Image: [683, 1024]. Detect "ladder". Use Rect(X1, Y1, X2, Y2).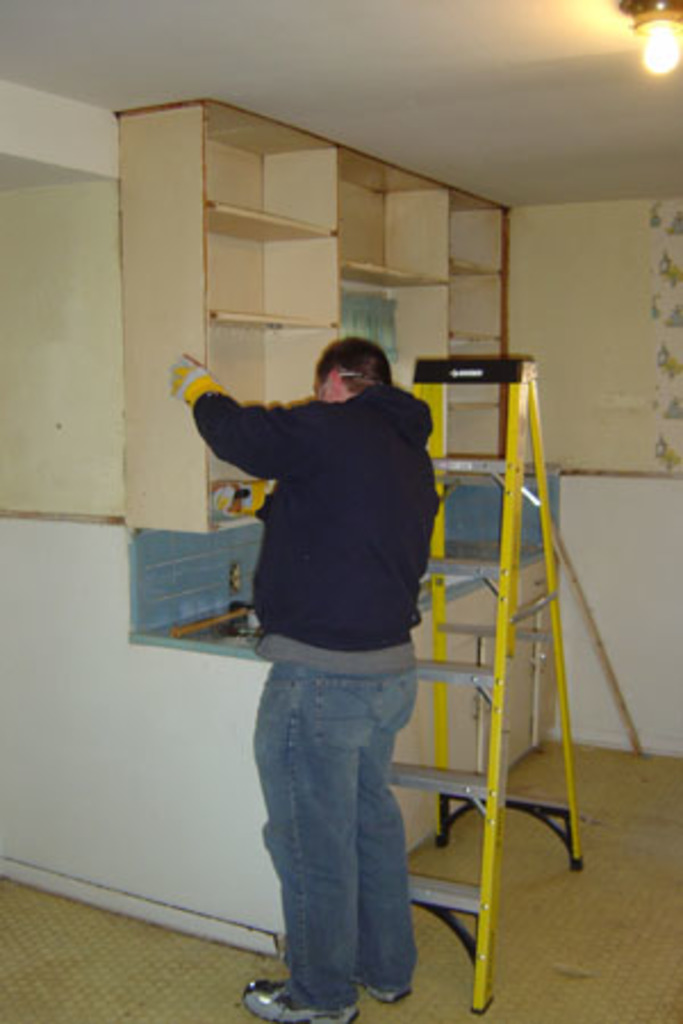
Rect(385, 350, 590, 1010).
